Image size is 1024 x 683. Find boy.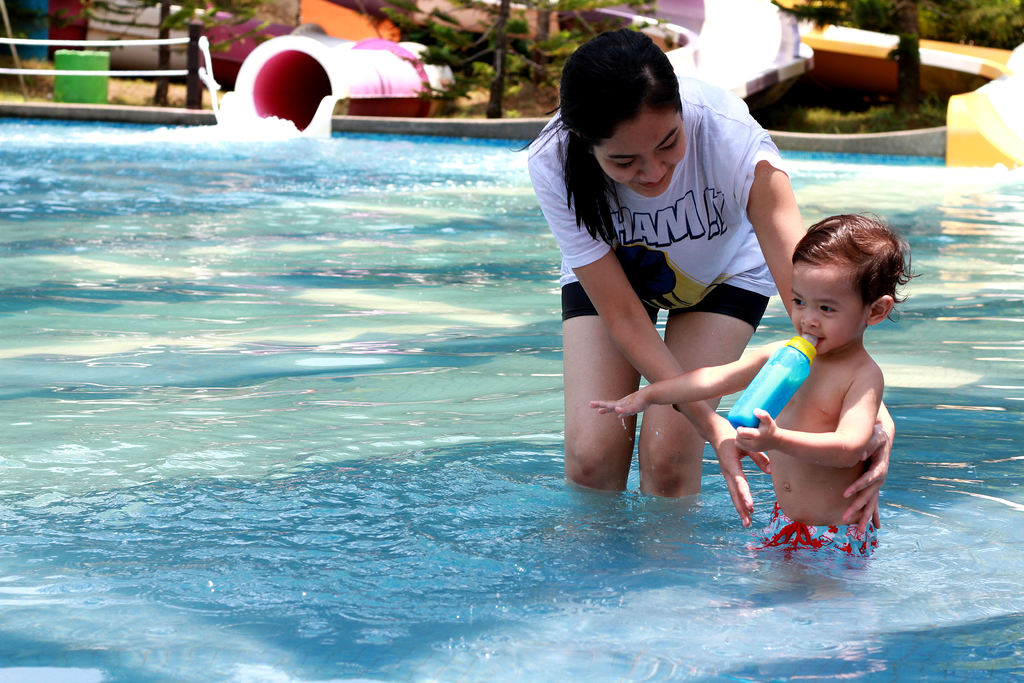
rect(585, 213, 927, 570).
